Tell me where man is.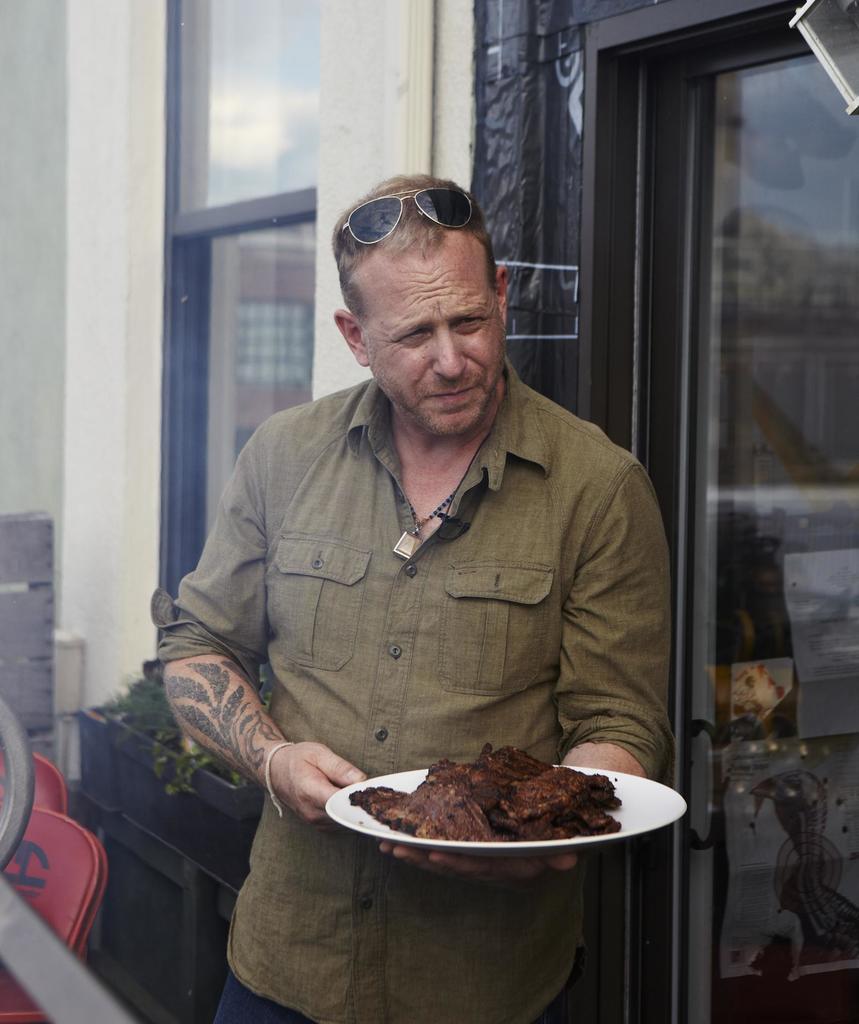
man is at [x1=143, y1=168, x2=678, y2=1021].
